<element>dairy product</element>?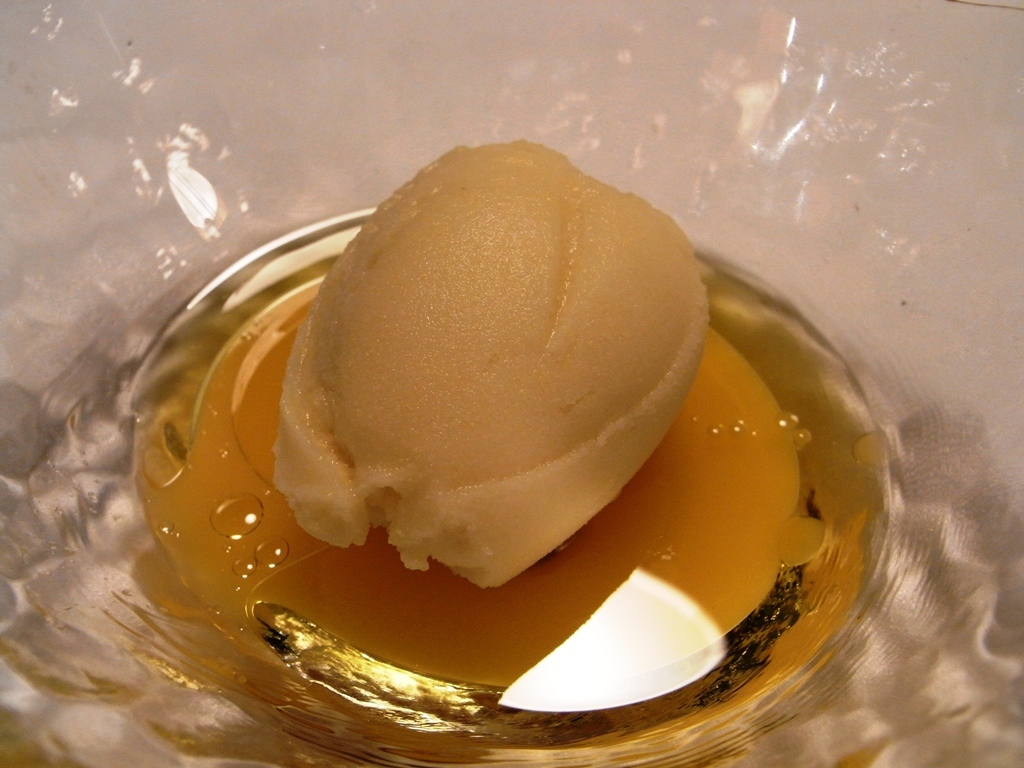
left=281, top=127, right=709, bottom=587
